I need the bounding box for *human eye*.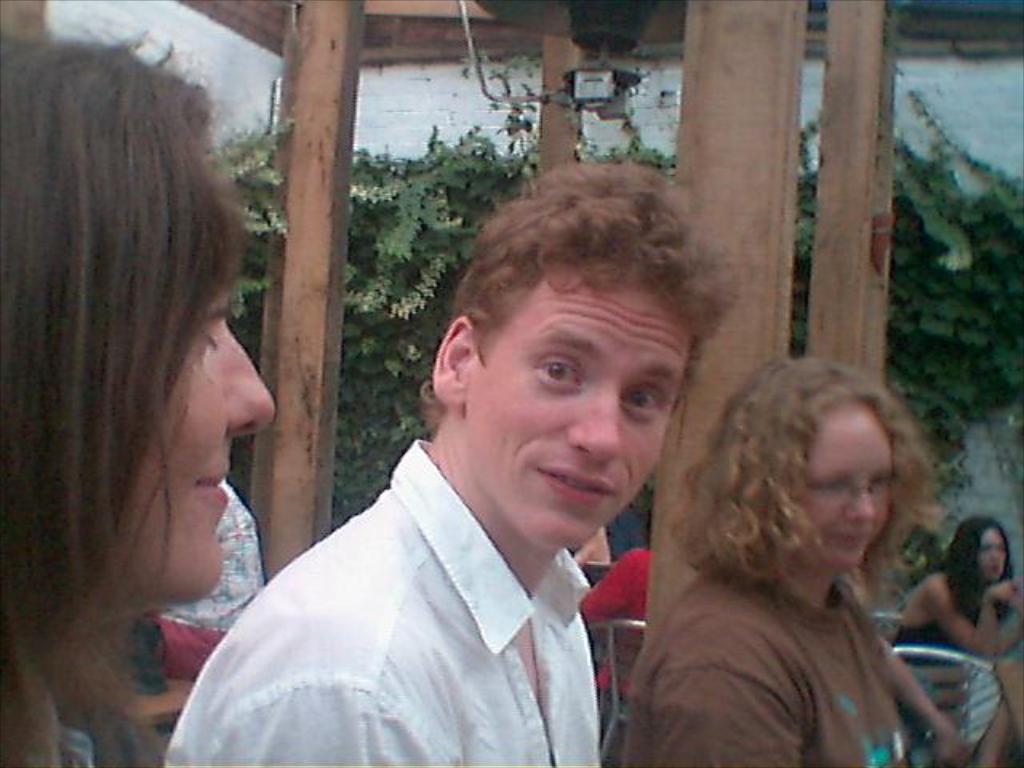
Here it is: [left=530, top=352, right=586, bottom=397].
